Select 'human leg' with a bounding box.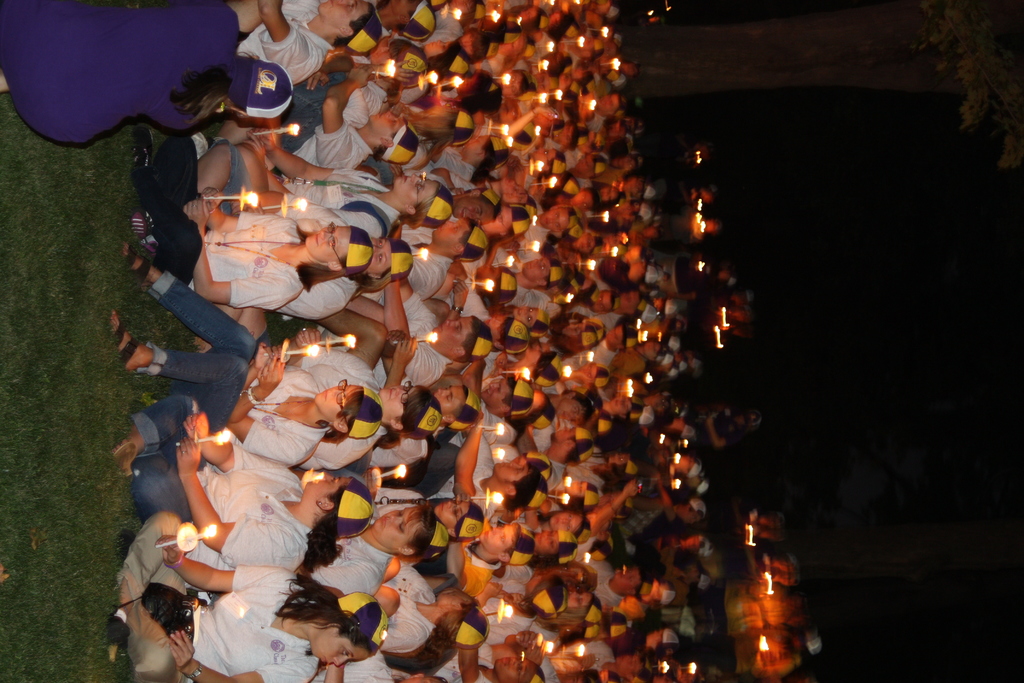
Rect(321, 68, 343, 85).
